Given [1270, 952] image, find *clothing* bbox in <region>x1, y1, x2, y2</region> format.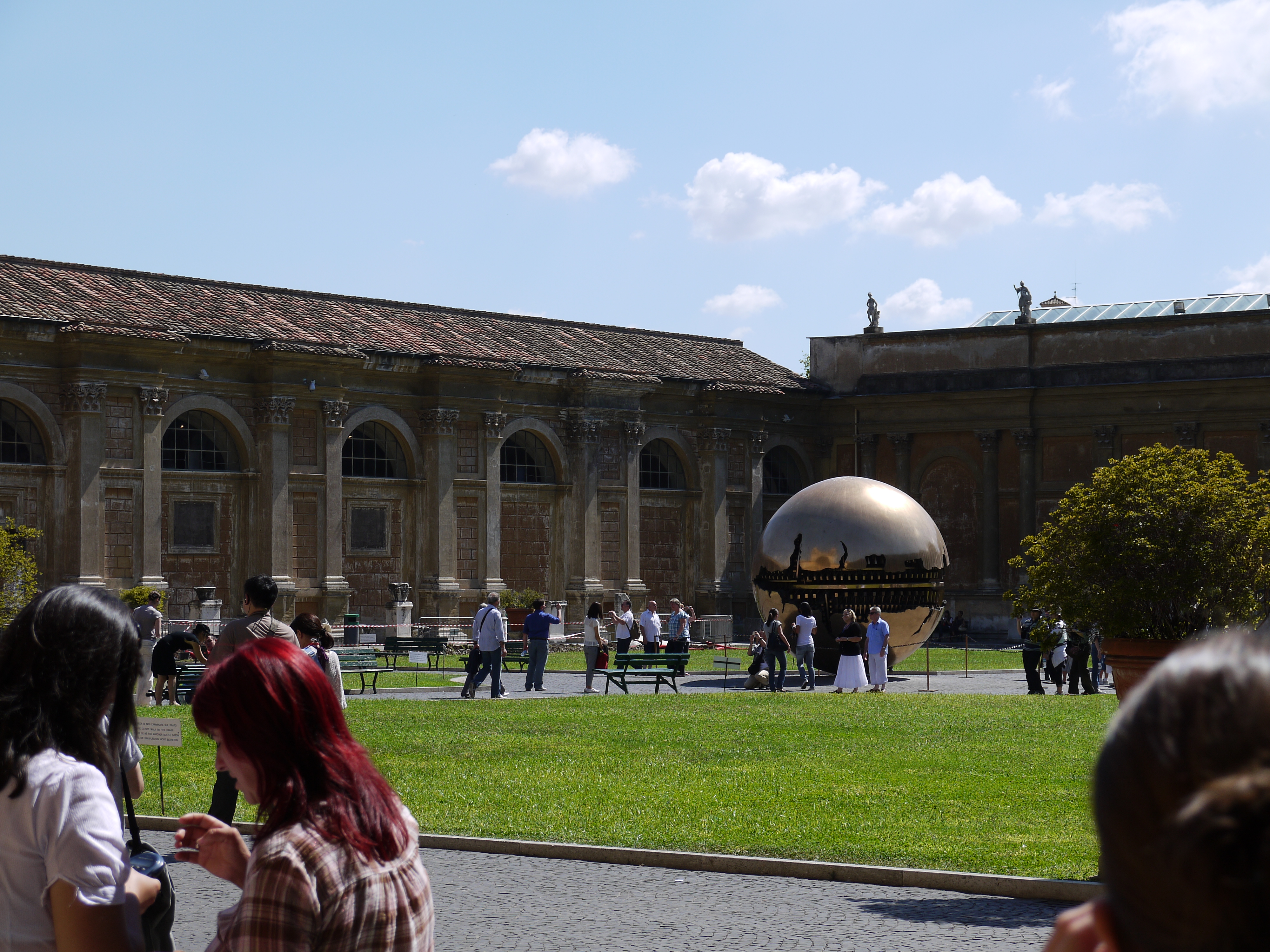
<region>250, 194, 259, 217</region>.
